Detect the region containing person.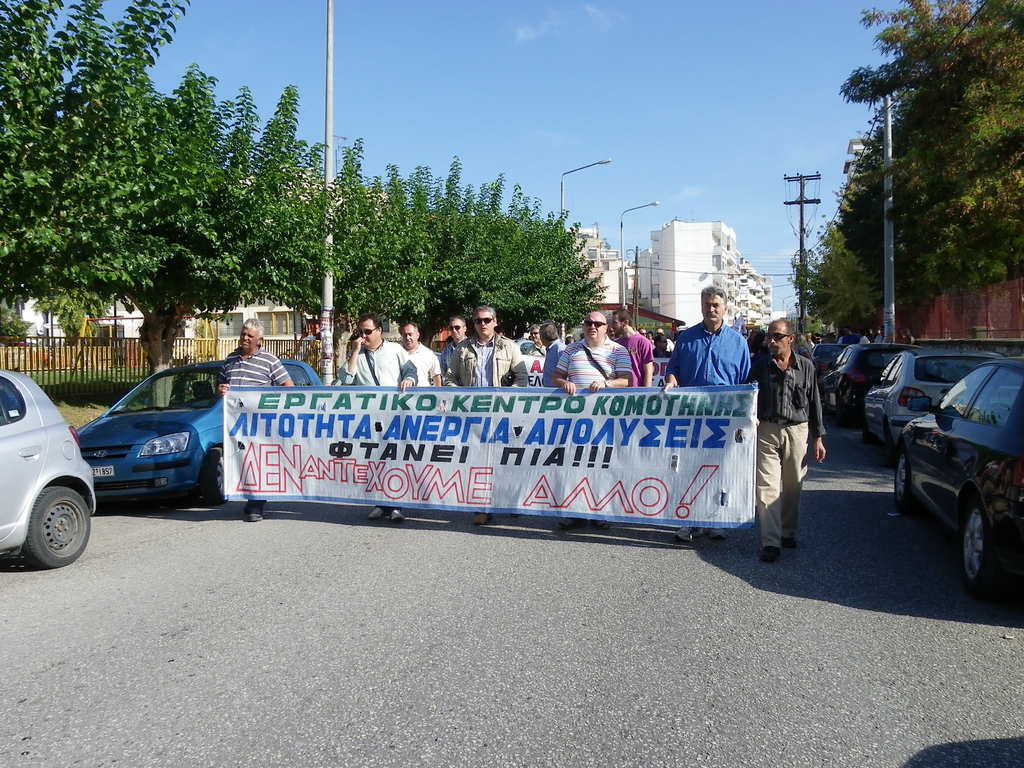
338 315 416 392.
